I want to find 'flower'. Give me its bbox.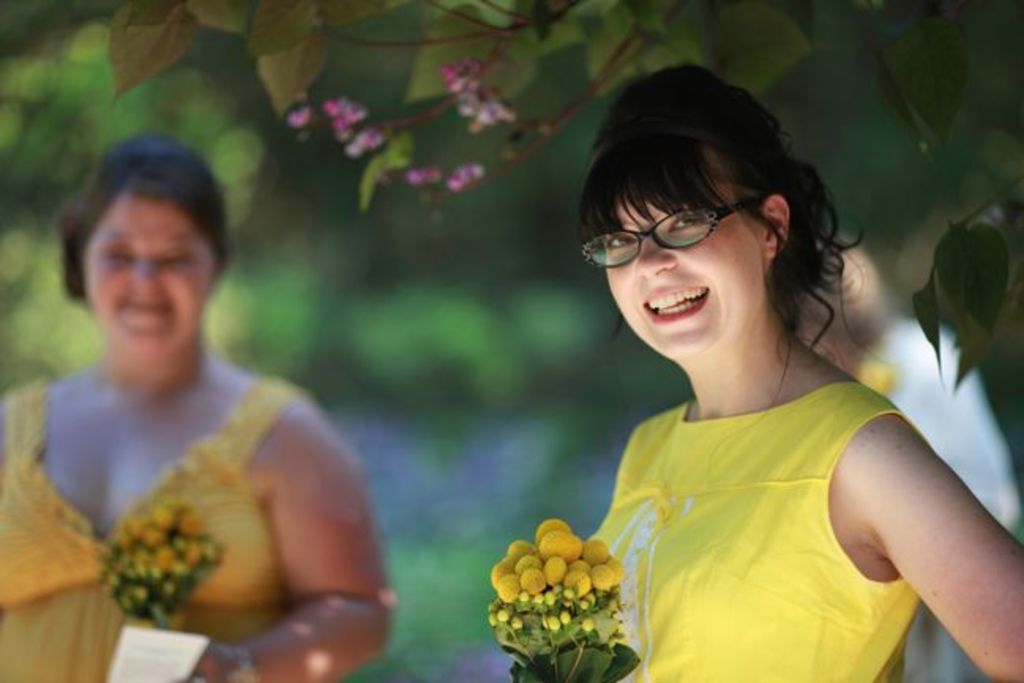
443/58/480/90.
